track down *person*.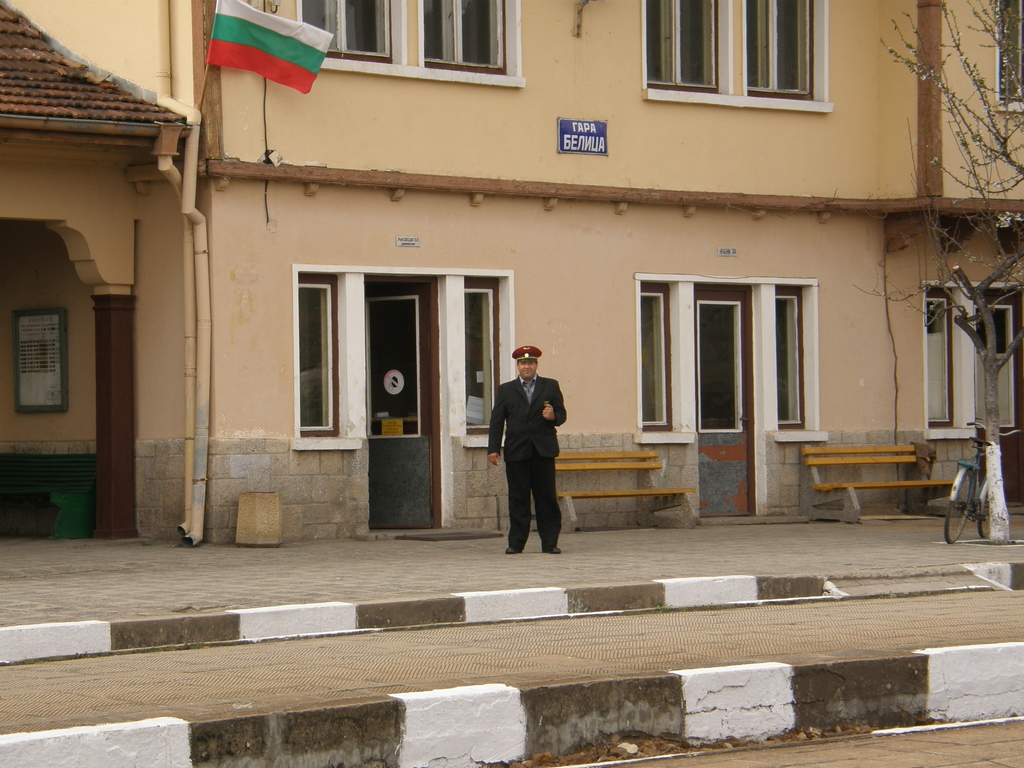
Tracked to 492,330,578,566.
